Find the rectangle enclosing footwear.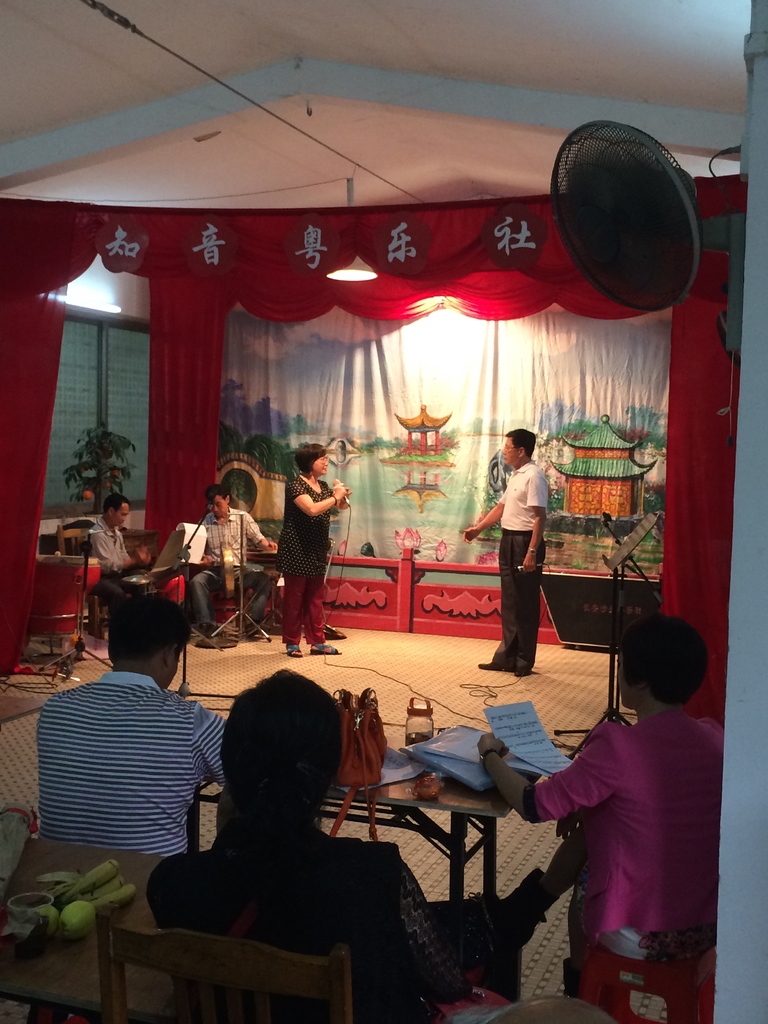
287:641:299:655.
